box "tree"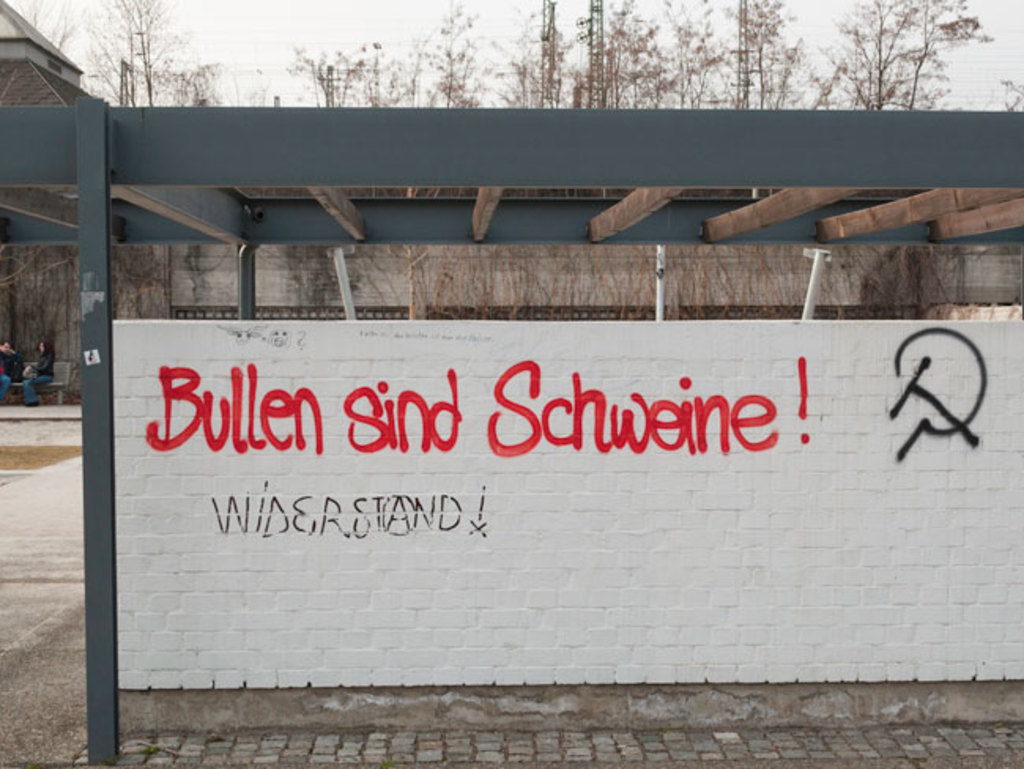
bbox(19, 0, 76, 49)
